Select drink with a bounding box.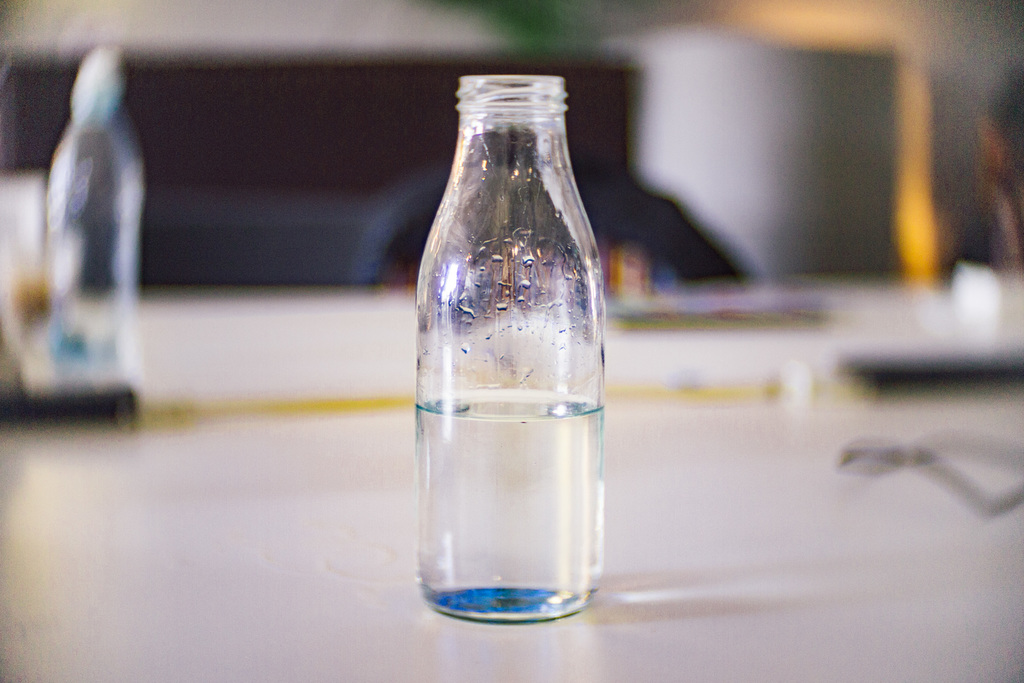
crop(417, 389, 609, 628).
